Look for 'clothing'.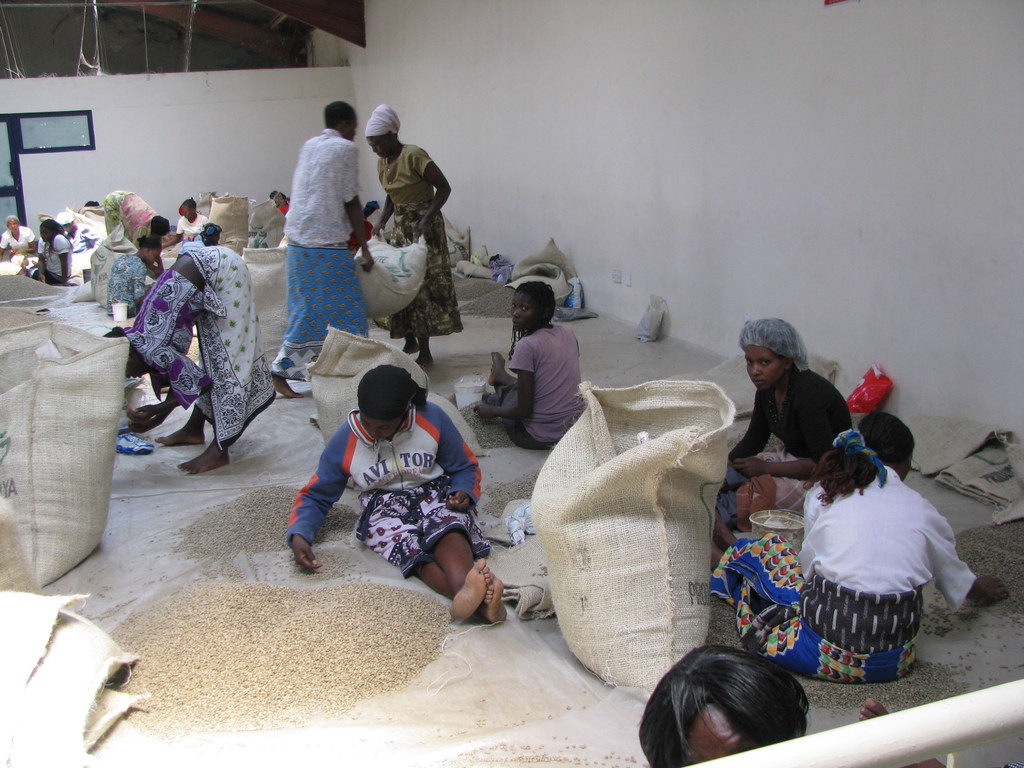
Found: 370 140 467 335.
